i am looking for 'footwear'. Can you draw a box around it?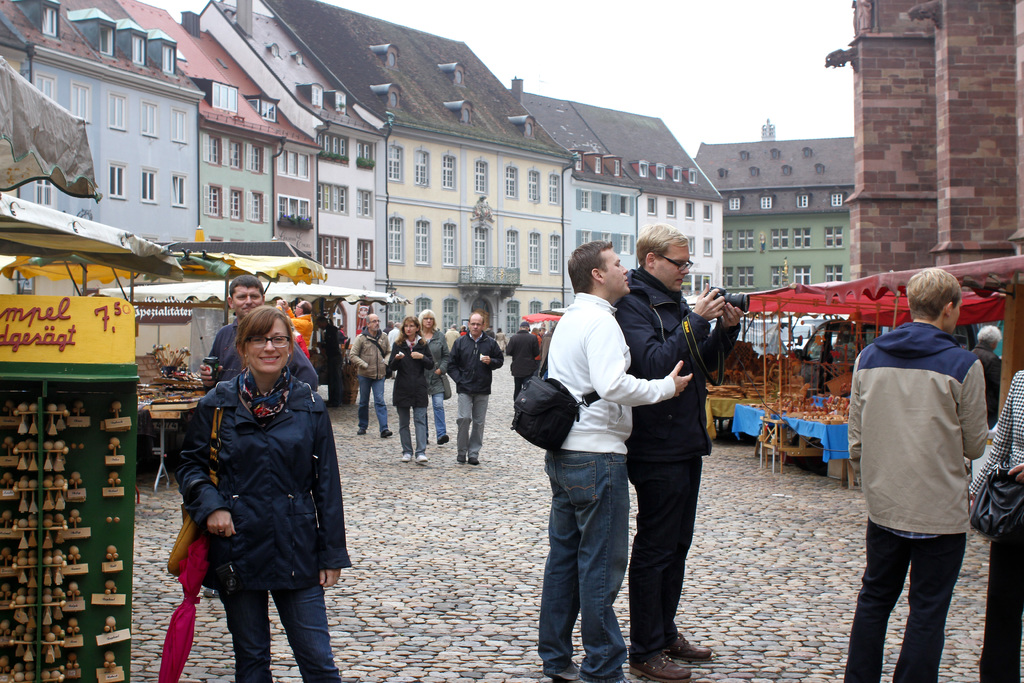
Sure, the bounding box is [550, 659, 580, 680].
